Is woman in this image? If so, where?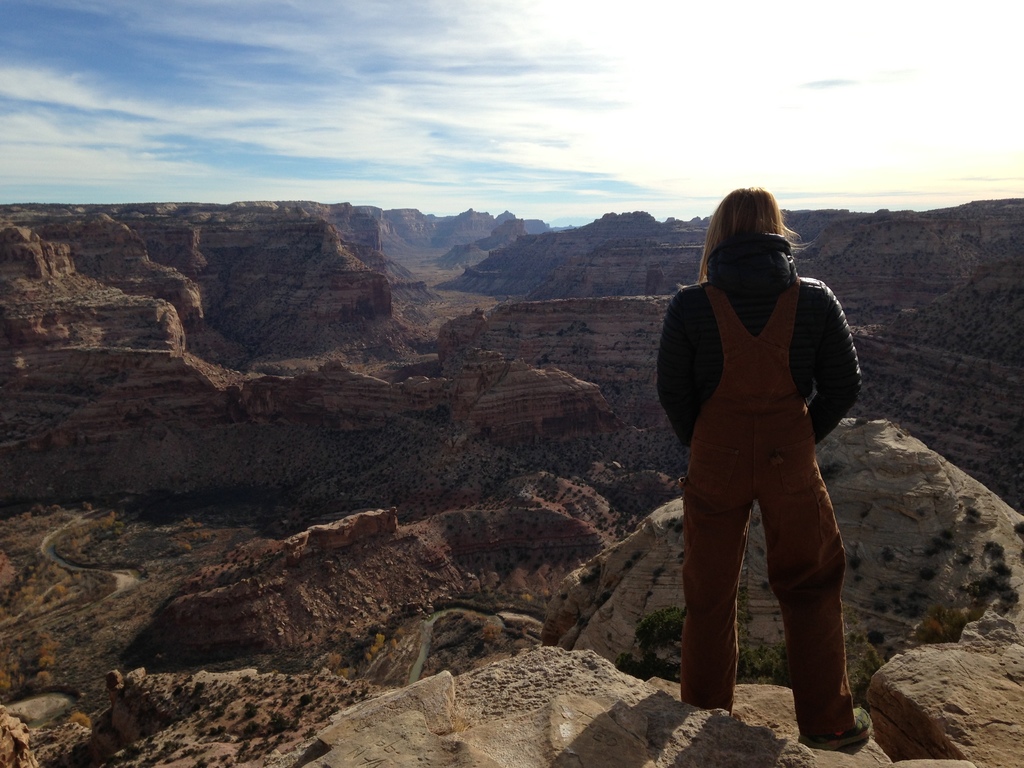
Yes, at select_region(678, 177, 858, 763).
